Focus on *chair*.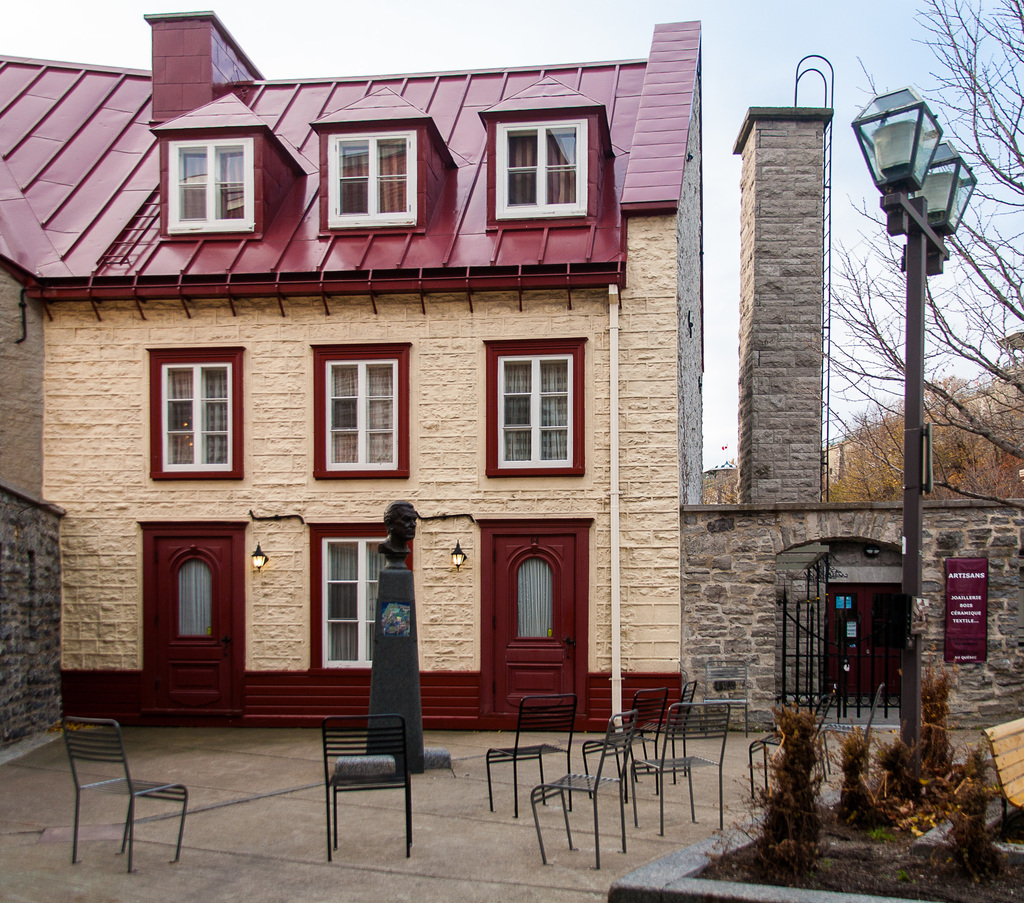
Focused at box(488, 694, 581, 815).
